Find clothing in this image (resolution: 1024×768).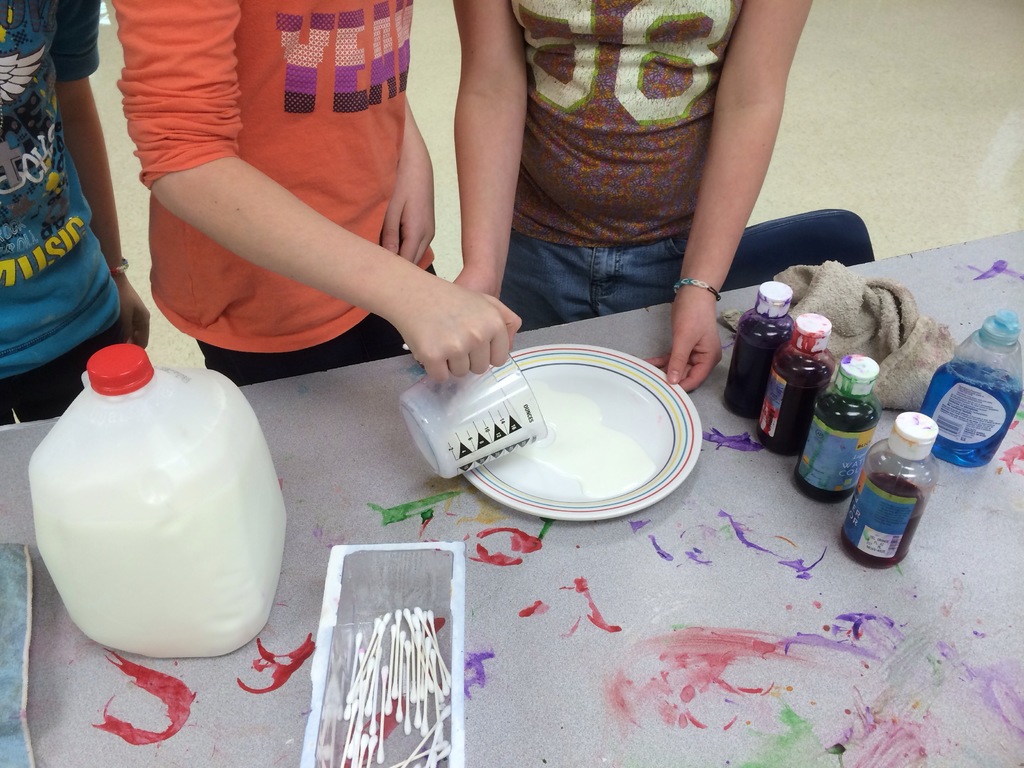
[104,0,456,396].
